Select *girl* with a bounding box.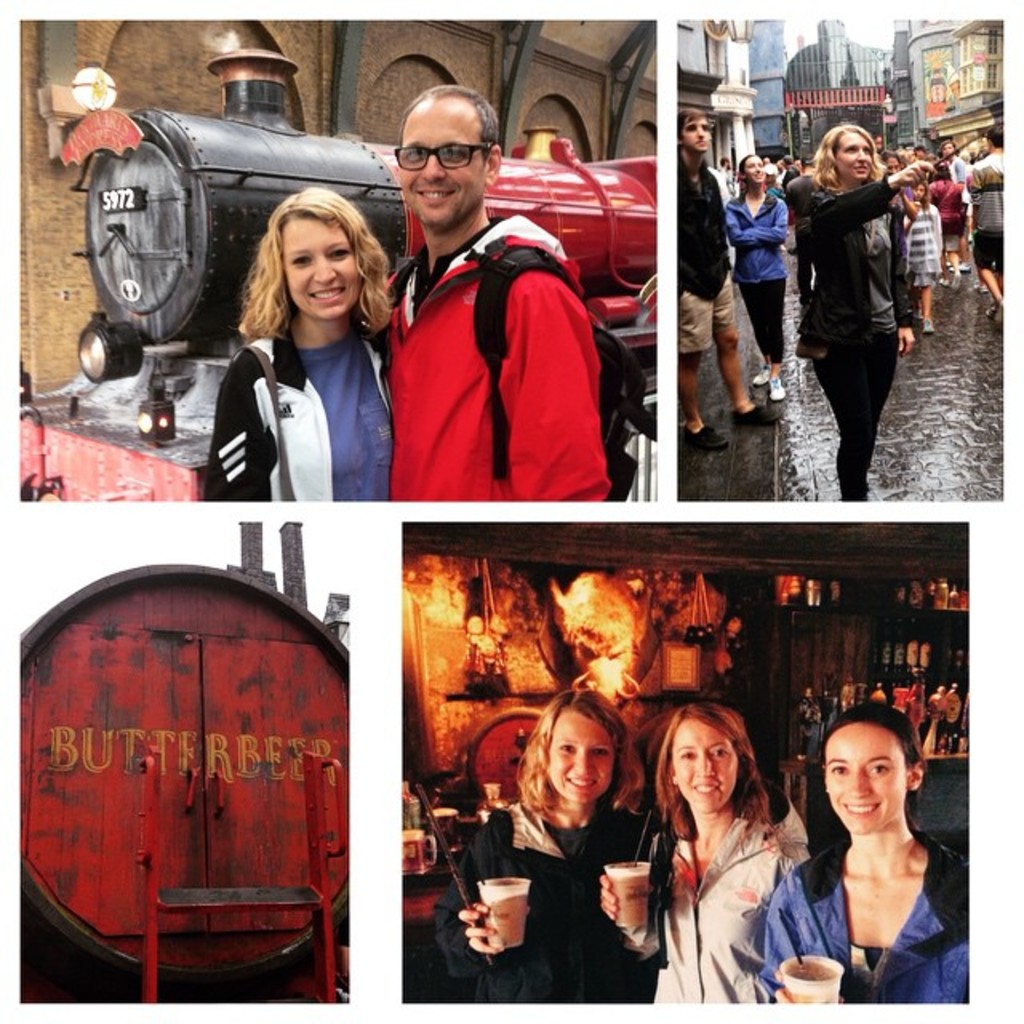
region(203, 181, 398, 502).
